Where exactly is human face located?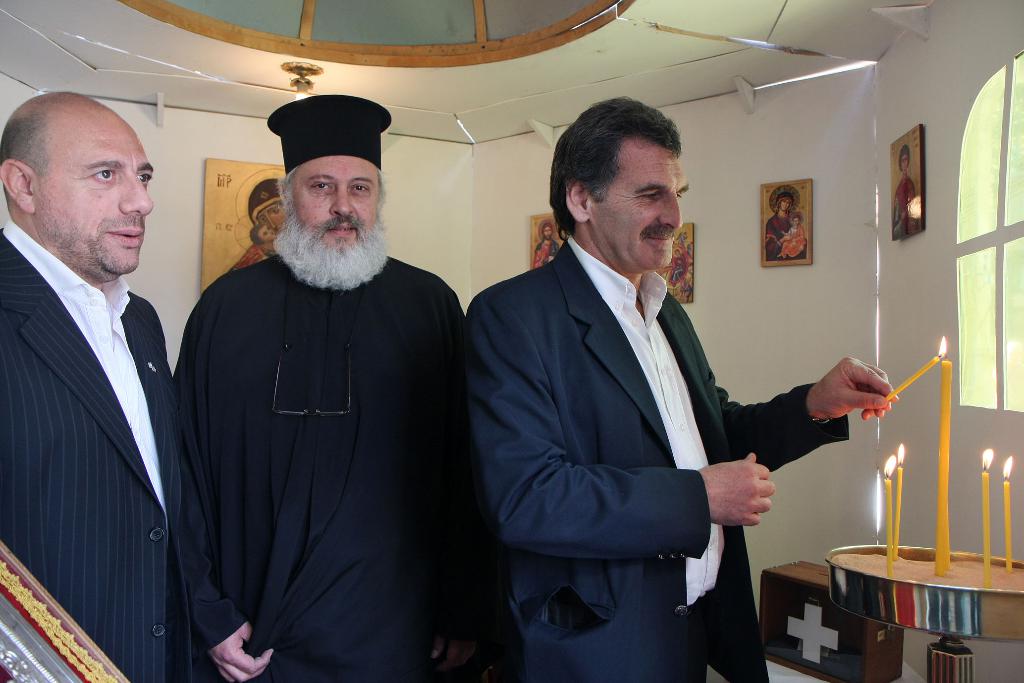
Its bounding box is [x1=793, y1=217, x2=799, y2=225].
